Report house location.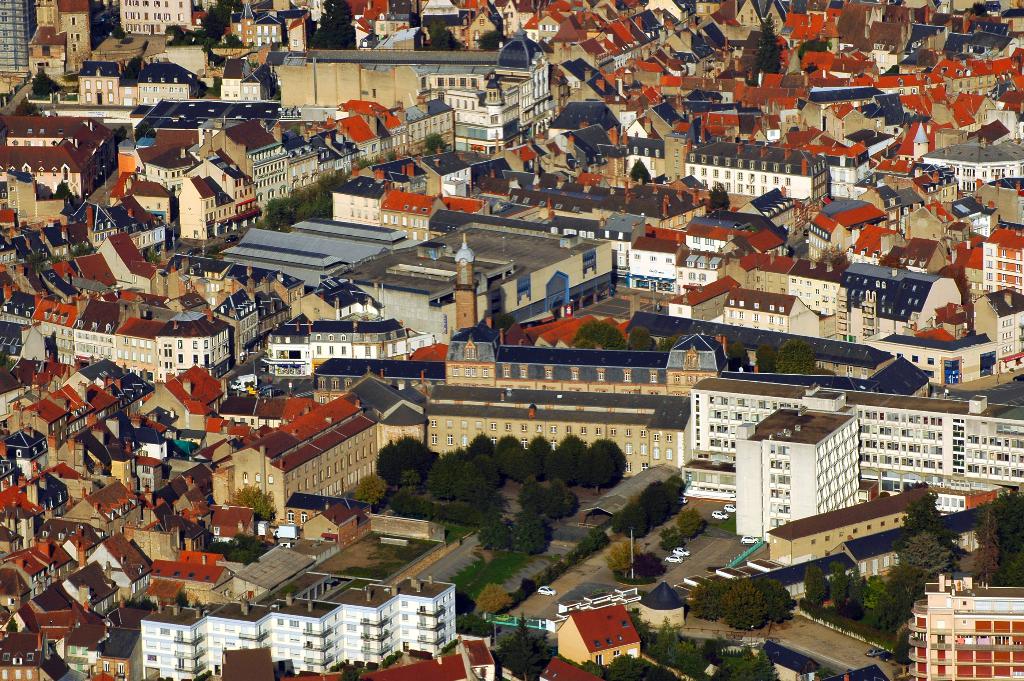
Report: BBox(119, 313, 168, 373).
